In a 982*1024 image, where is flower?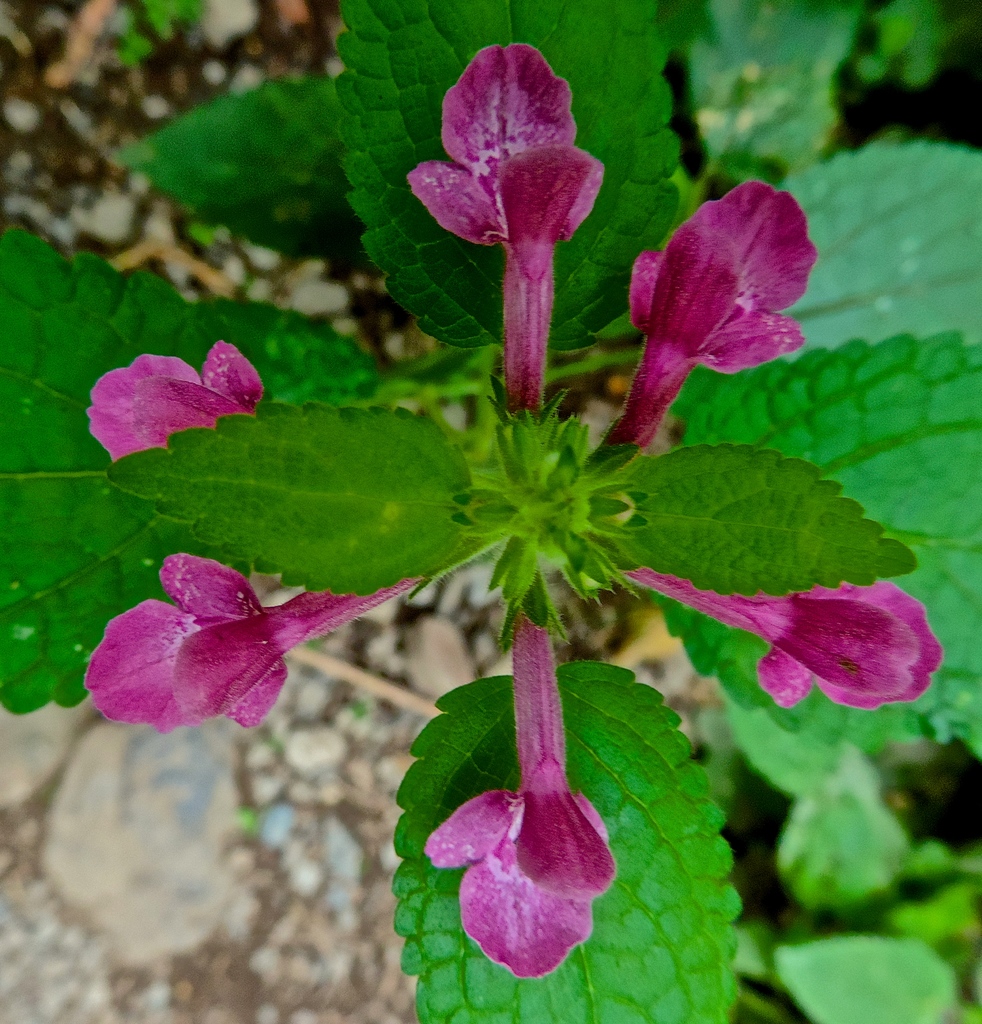
[81, 332, 265, 467].
